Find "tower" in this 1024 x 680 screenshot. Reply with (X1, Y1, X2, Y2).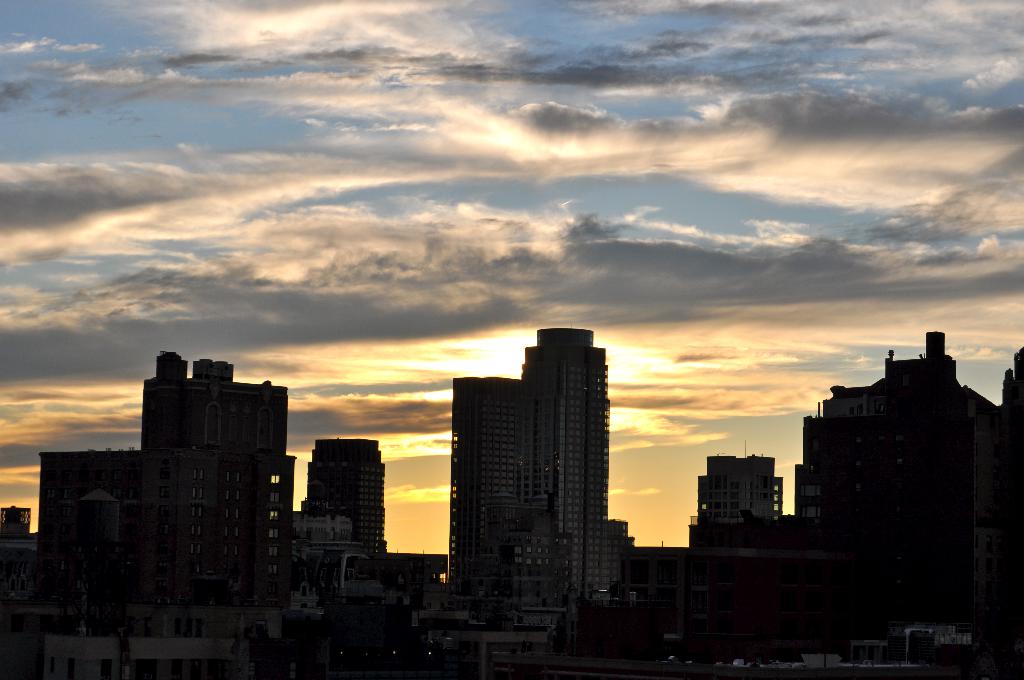
(221, 446, 296, 611).
